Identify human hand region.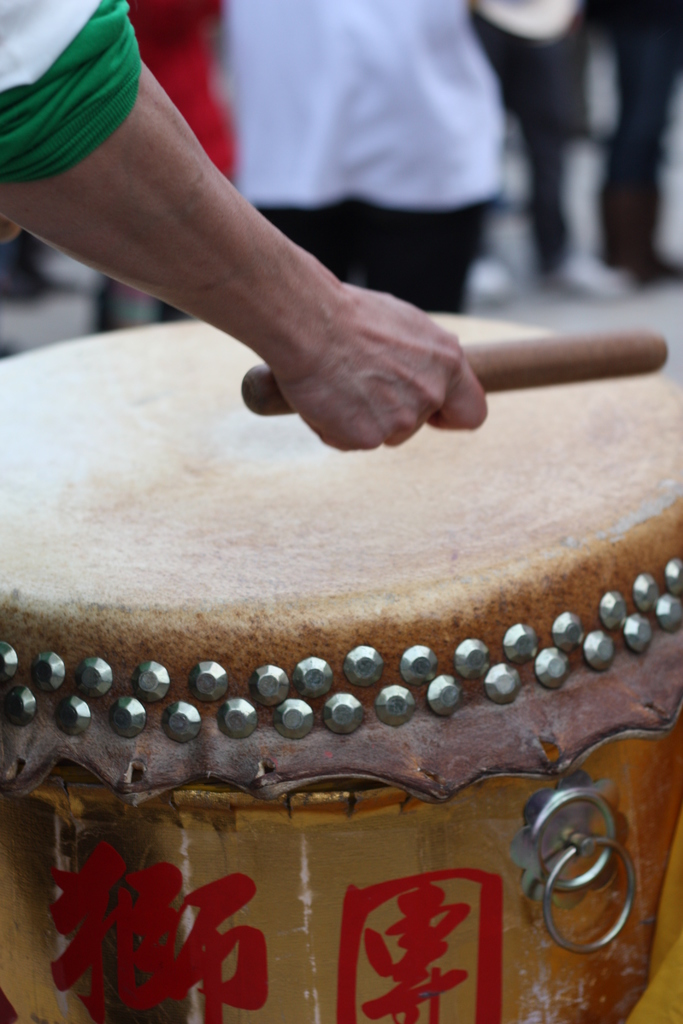
Region: select_region(26, 57, 497, 444).
